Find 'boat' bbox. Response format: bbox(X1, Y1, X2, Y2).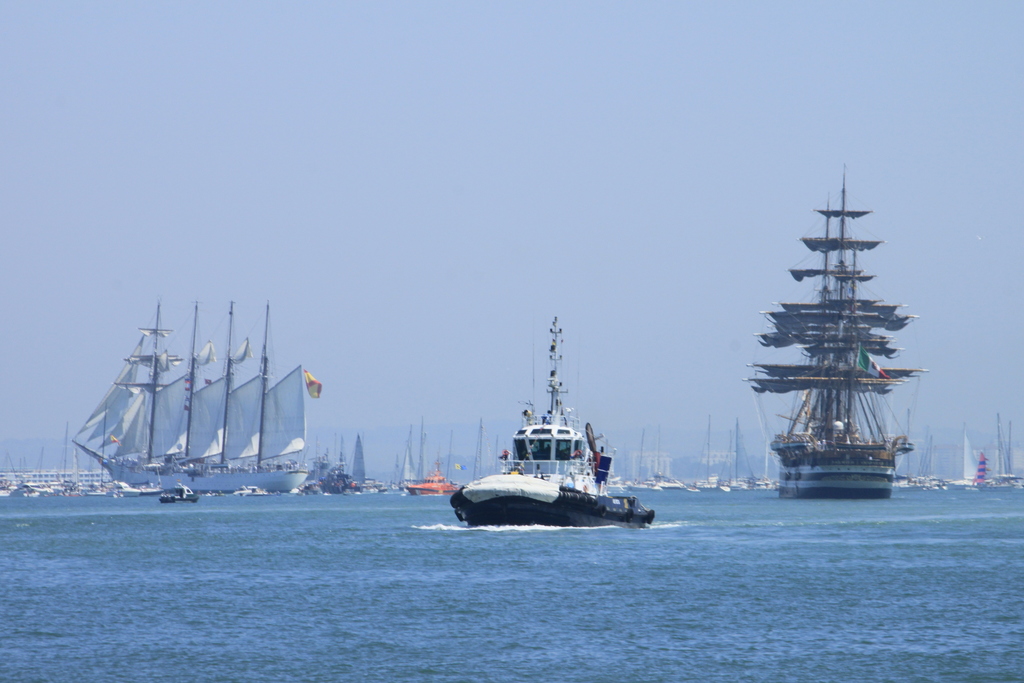
bbox(86, 482, 110, 497).
